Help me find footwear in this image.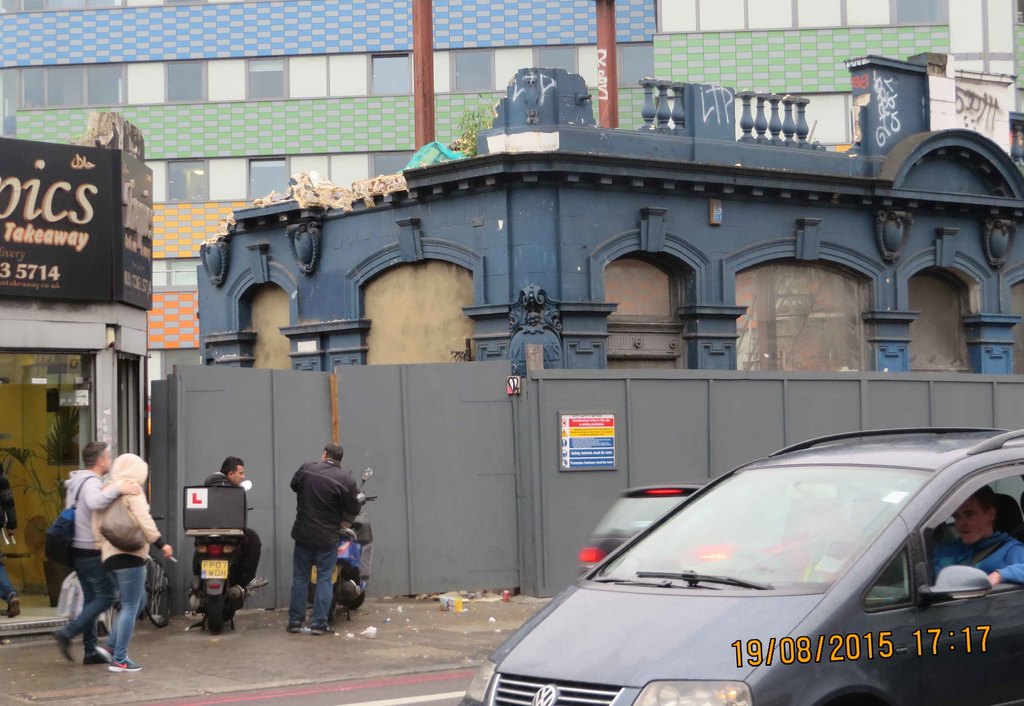
Found it: <box>6,600,20,618</box>.
